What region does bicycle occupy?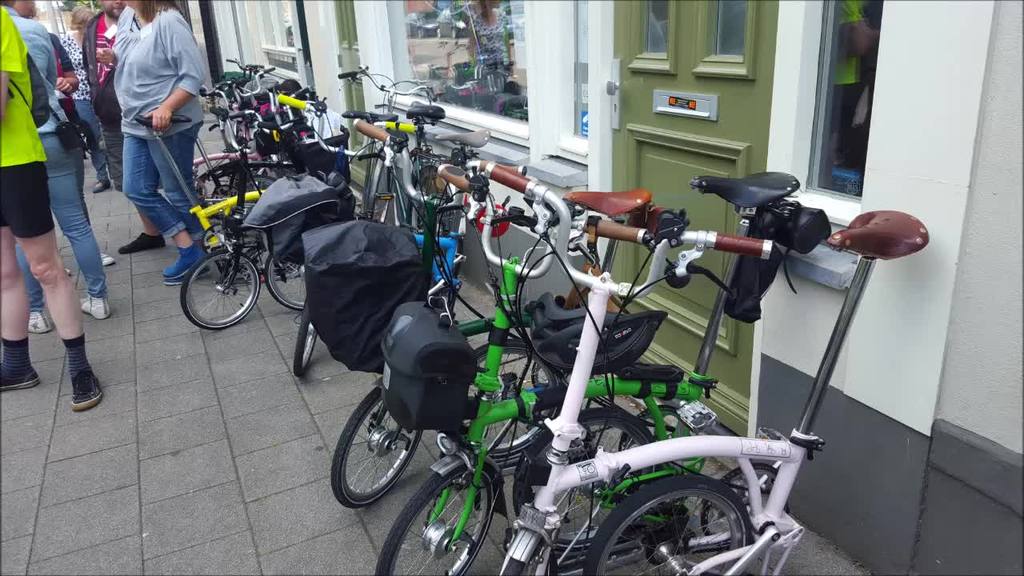
select_region(213, 57, 273, 157).
